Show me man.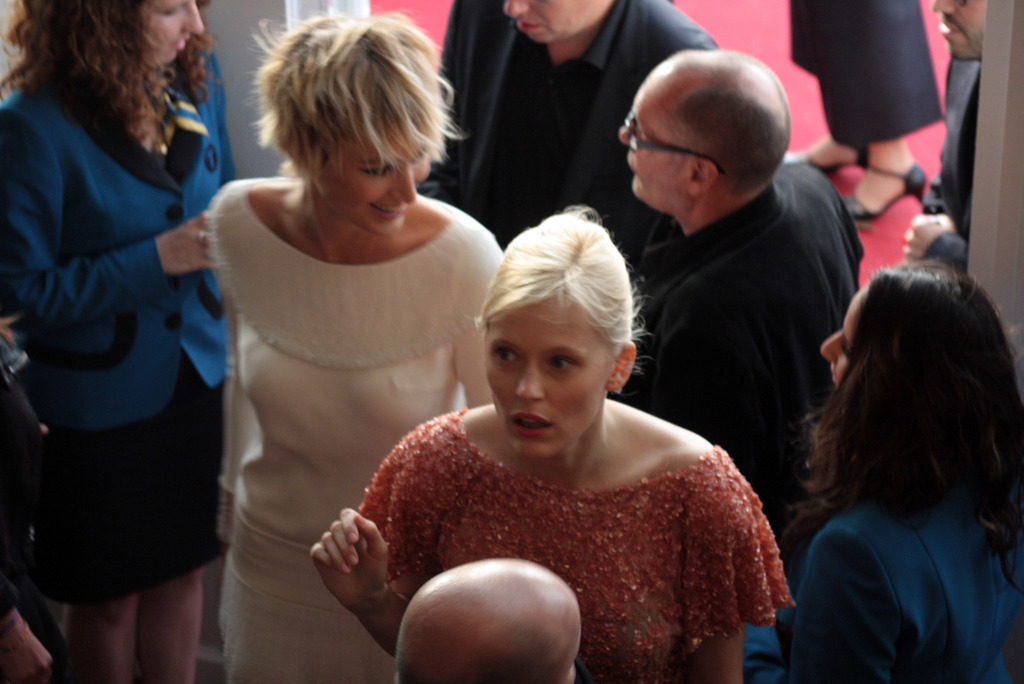
man is here: bbox=[394, 556, 583, 683].
